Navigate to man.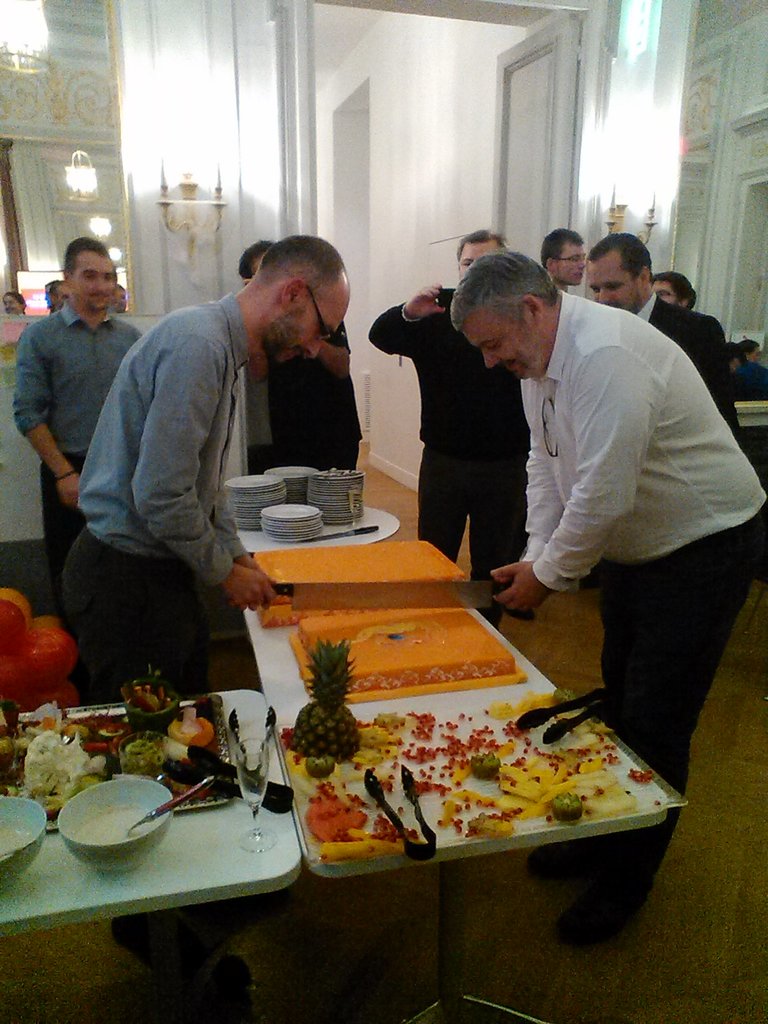
Navigation target: [left=654, top=273, right=689, bottom=311].
